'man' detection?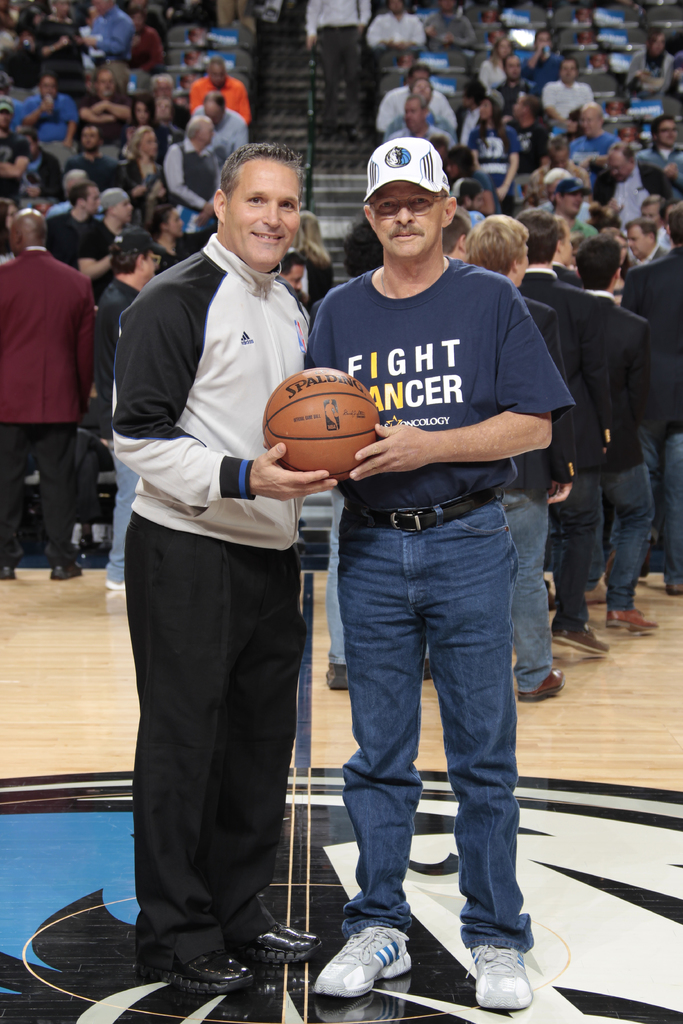
[left=163, top=116, right=227, bottom=246]
